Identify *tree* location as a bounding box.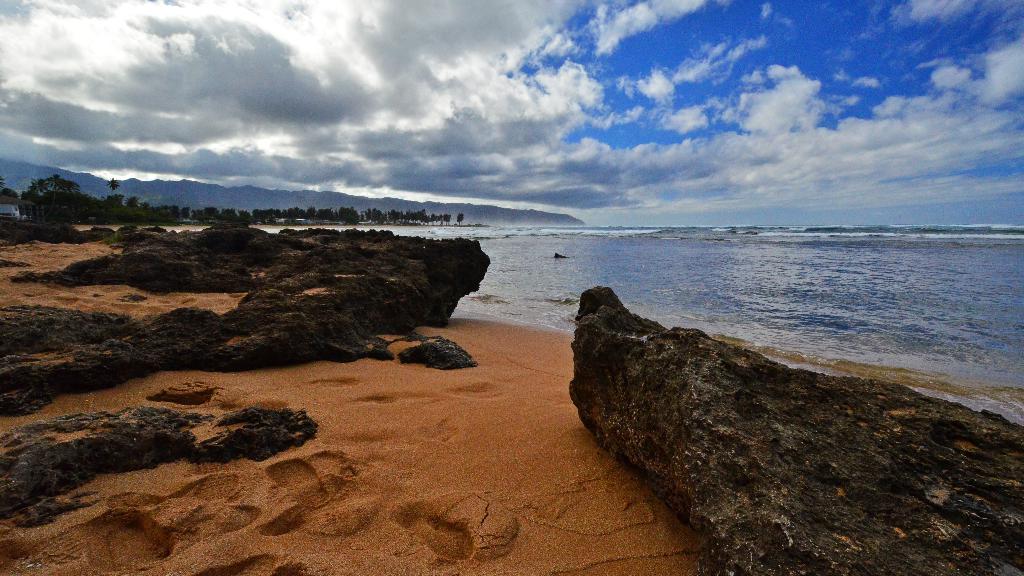
bbox=[306, 200, 317, 218].
